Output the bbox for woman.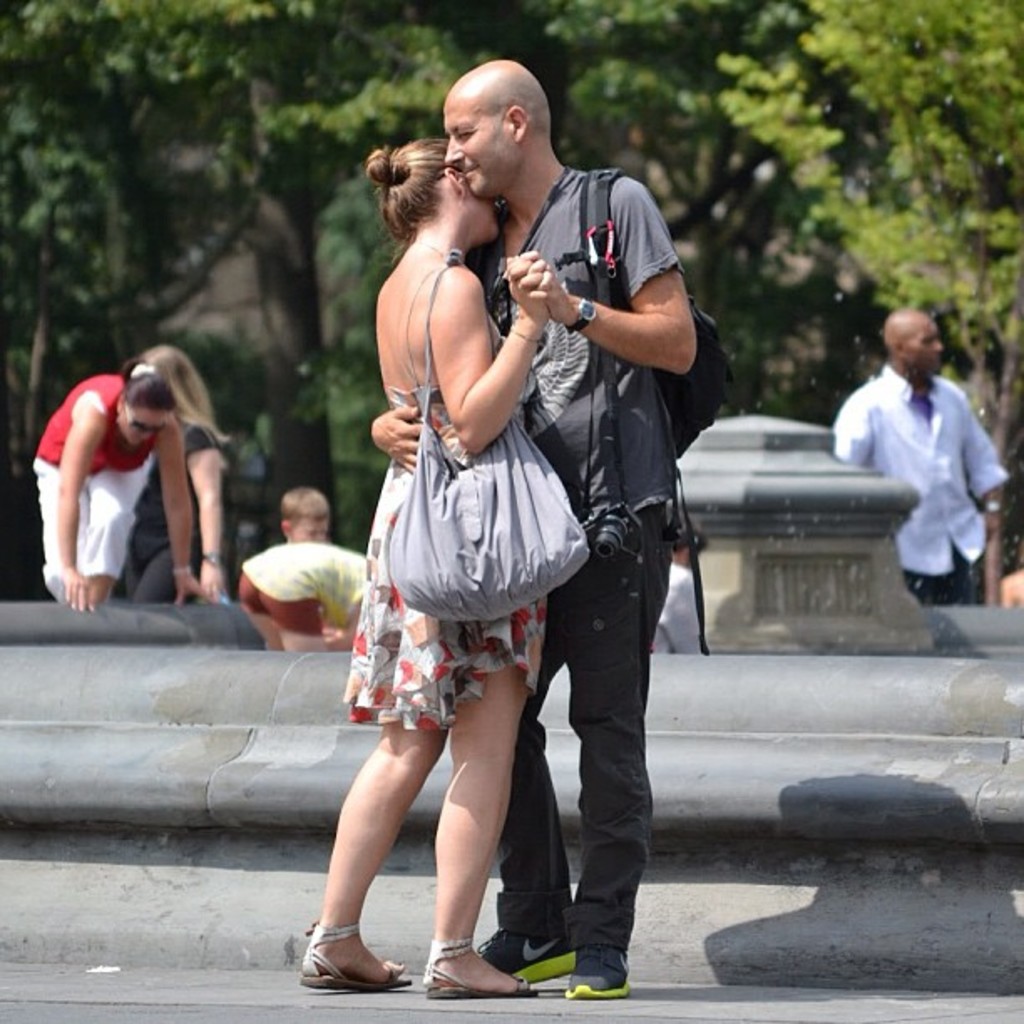
locate(125, 341, 234, 607).
